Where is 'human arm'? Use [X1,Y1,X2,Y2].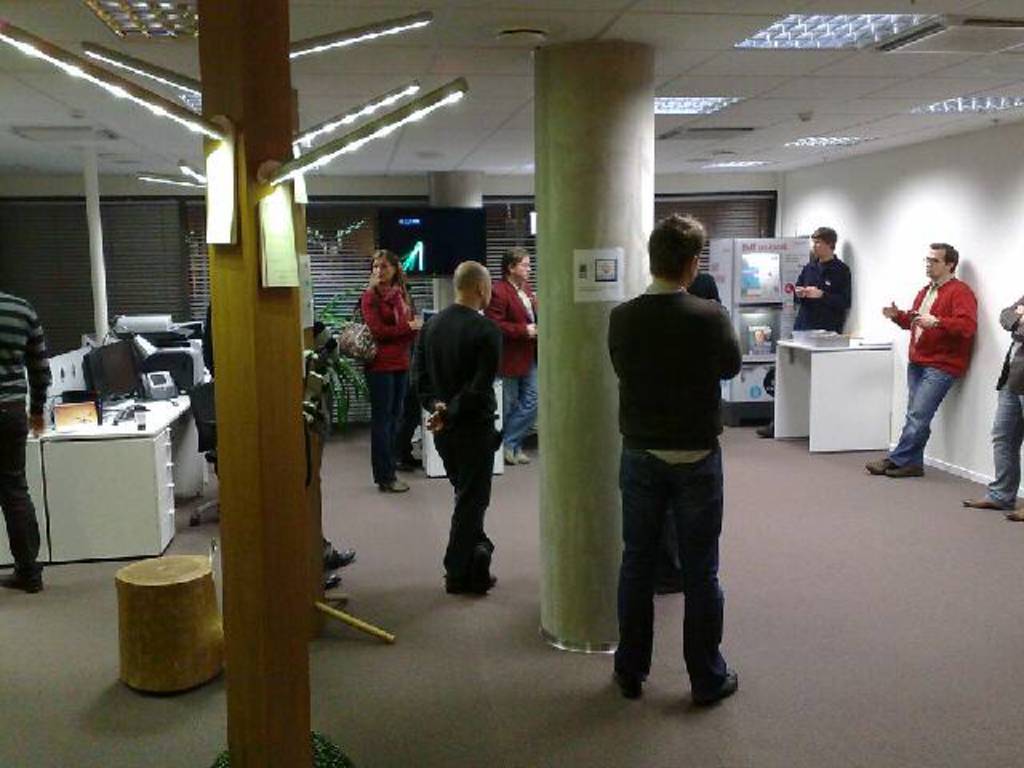
[366,293,422,339].
